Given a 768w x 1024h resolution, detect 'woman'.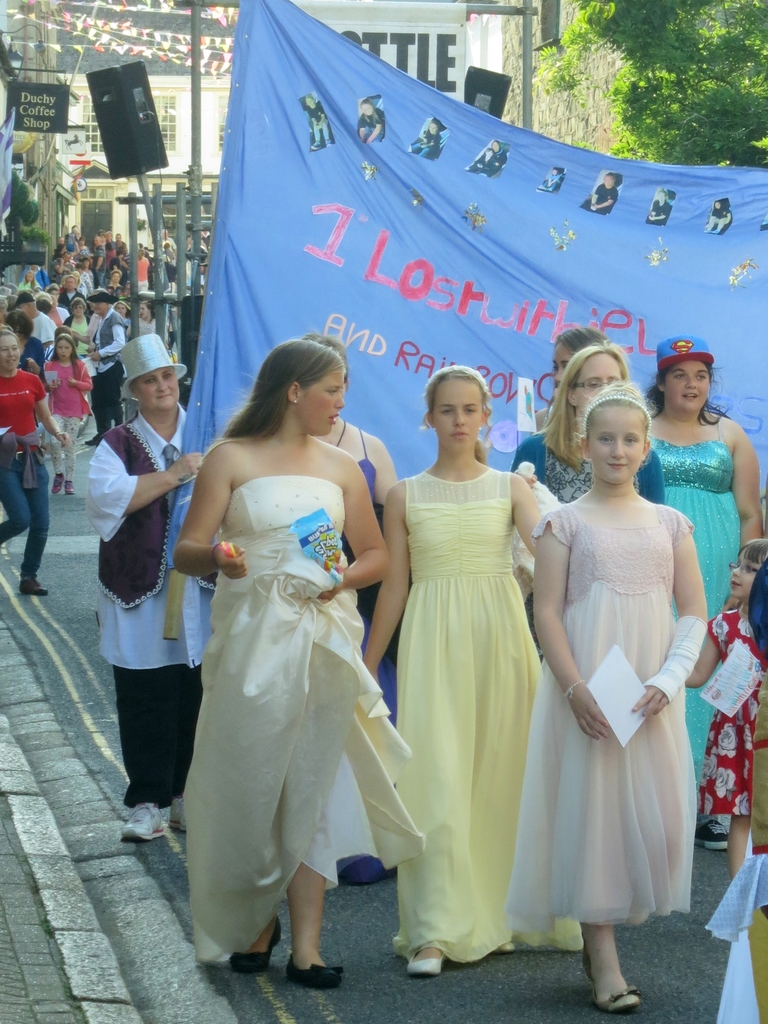
(0,331,70,588).
